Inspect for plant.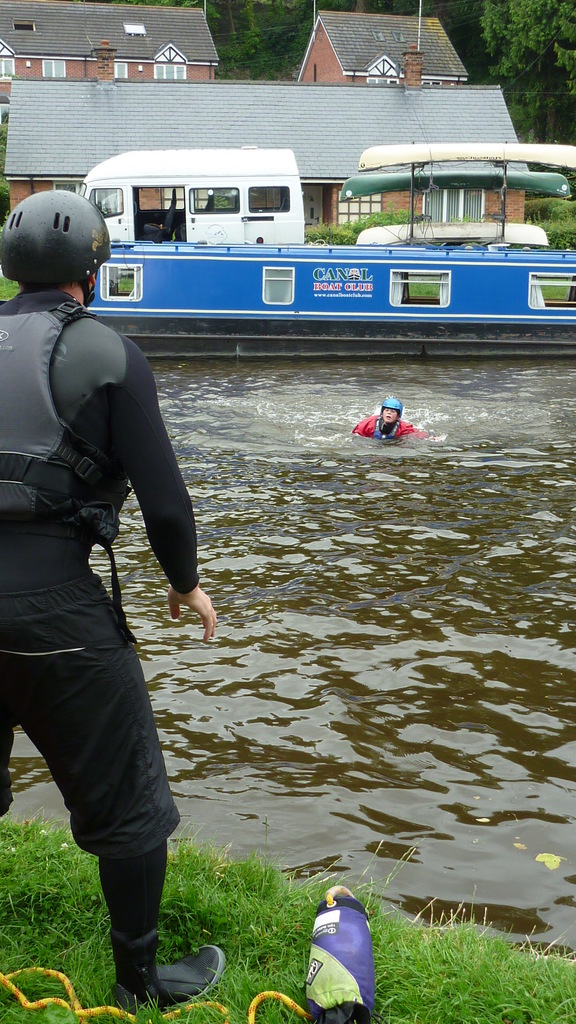
Inspection: crop(535, 278, 575, 302).
